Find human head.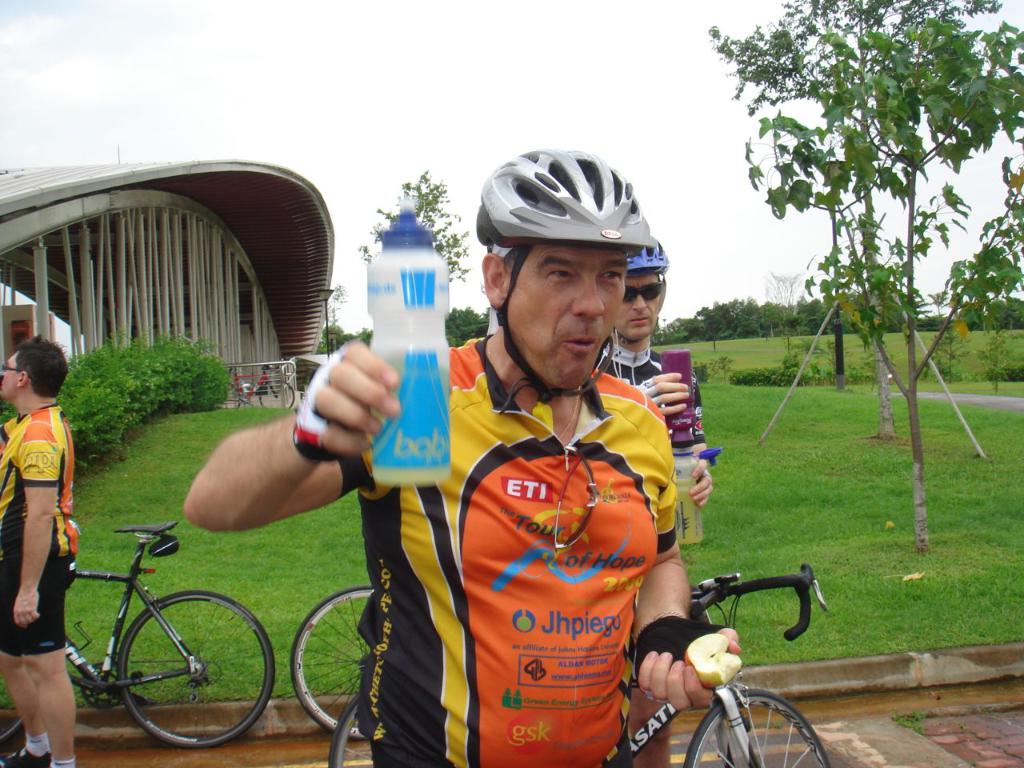
611, 237, 669, 342.
